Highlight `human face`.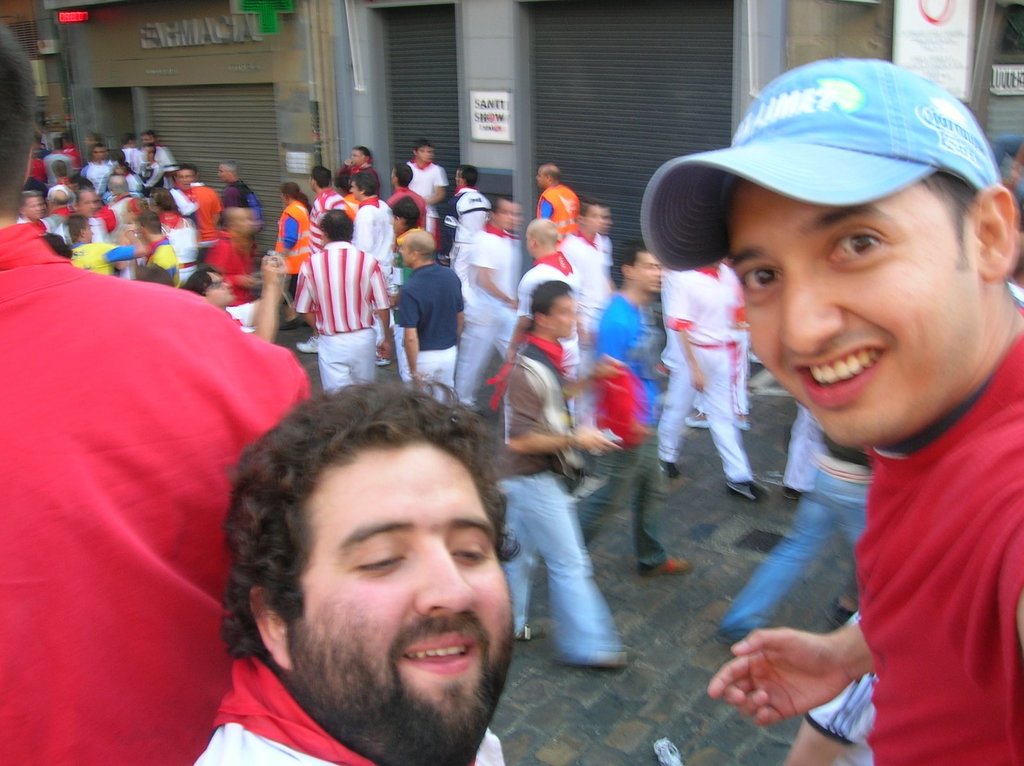
Highlighted region: bbox=[584, 206, 598, 232].
